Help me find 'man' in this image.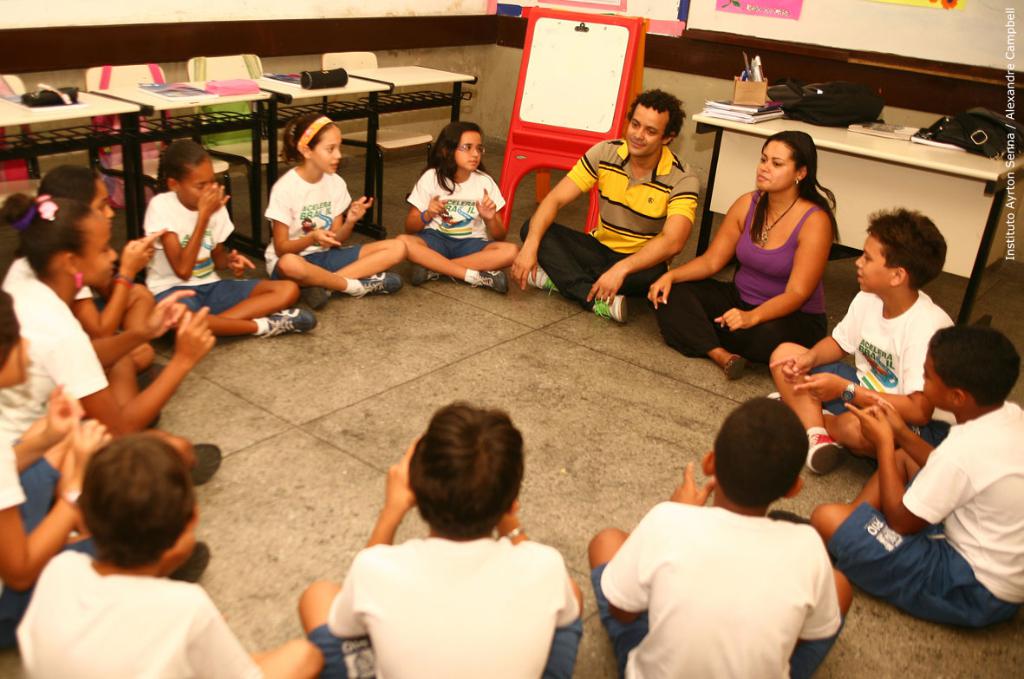
Found it: Rect(511, 88, 702, 316).
